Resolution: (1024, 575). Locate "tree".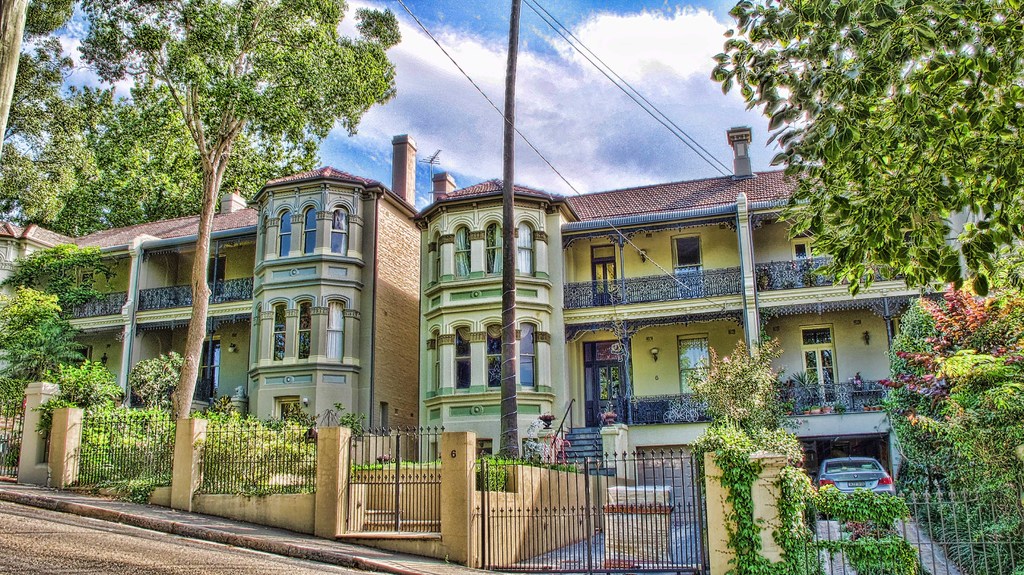
Rect(109, 405, 335, 482).
